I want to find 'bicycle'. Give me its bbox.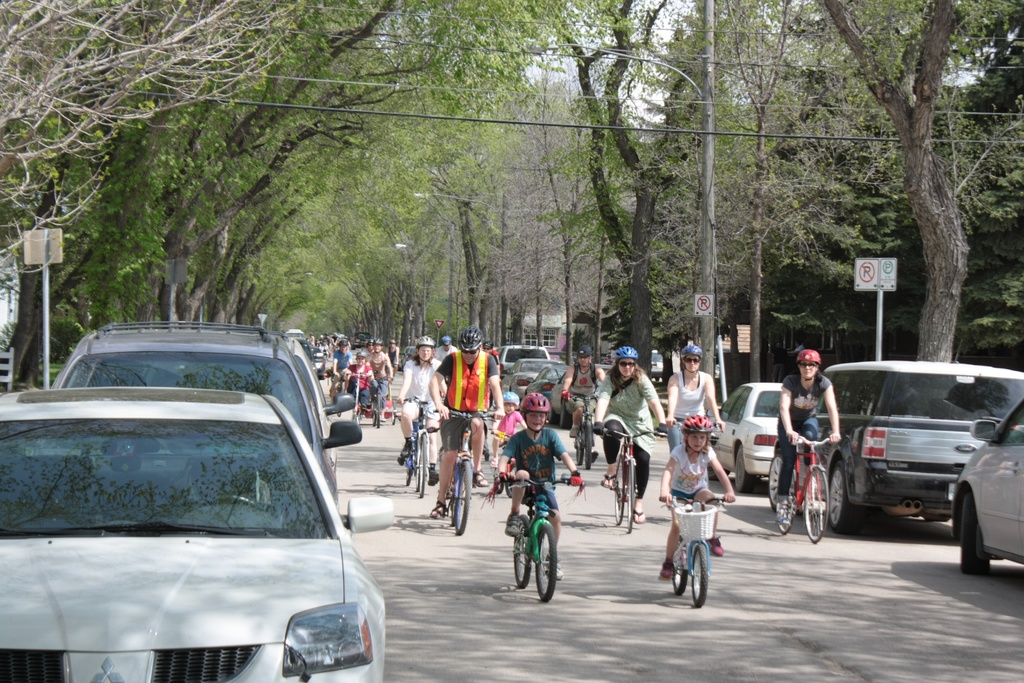
<bbox>776, 424, 837, 544</bbox>.
